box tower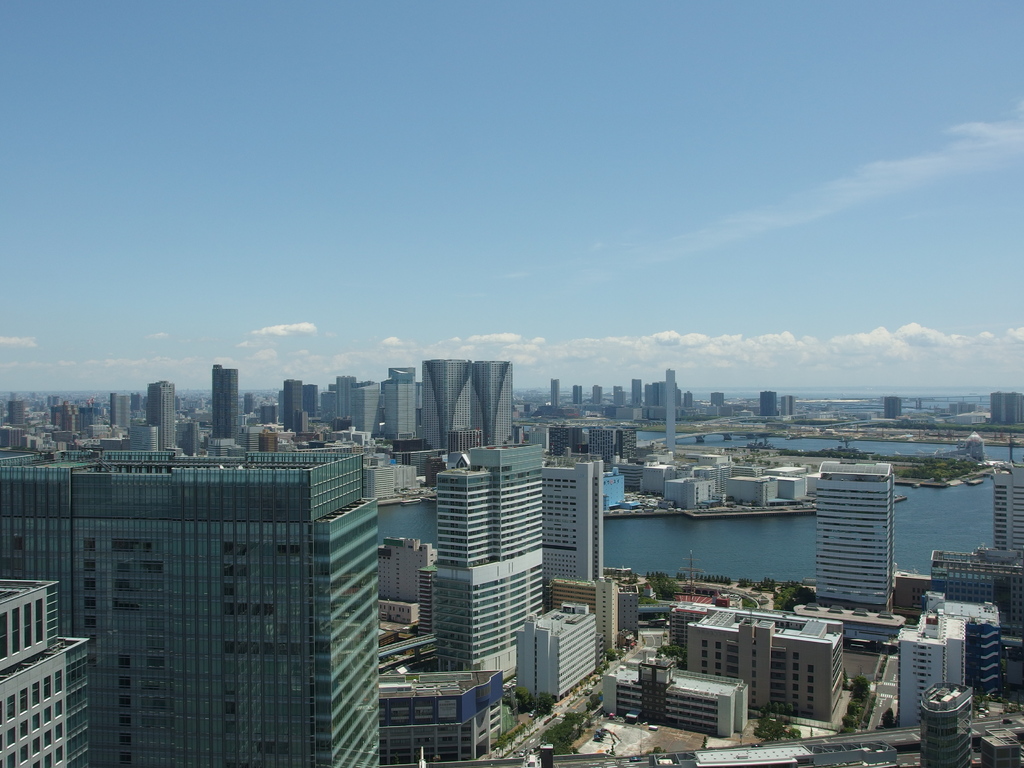
locate(52, 401, 65, 427)
